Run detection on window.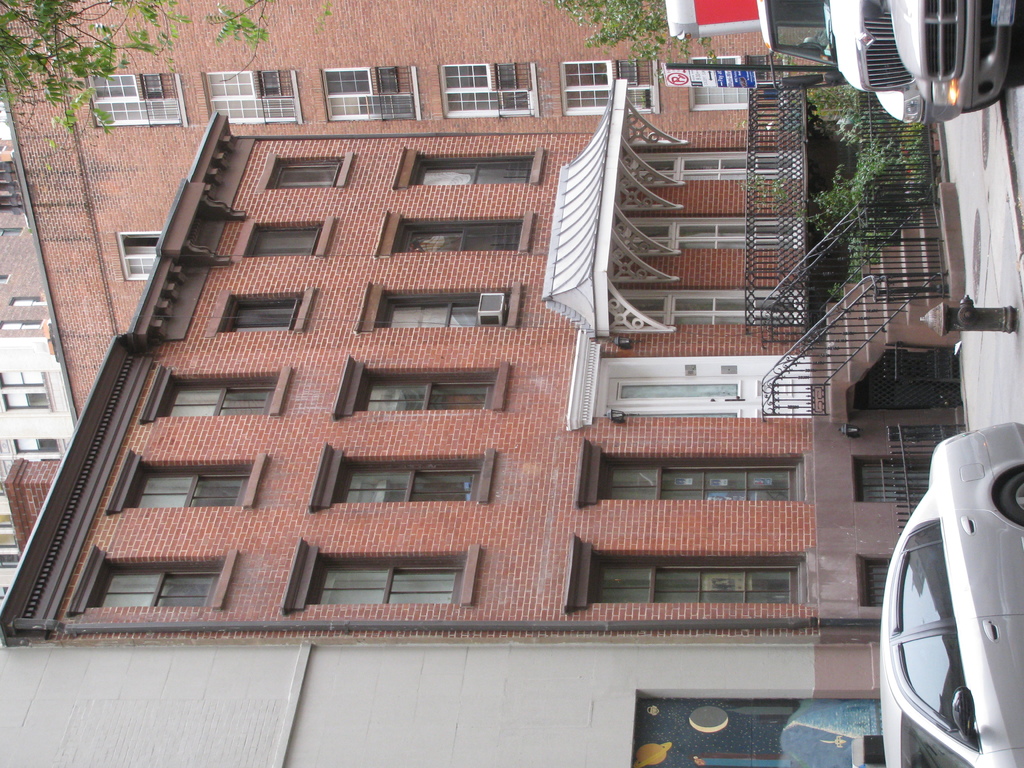
Result: x1=137 y1=362 x2=292 y2=426.
